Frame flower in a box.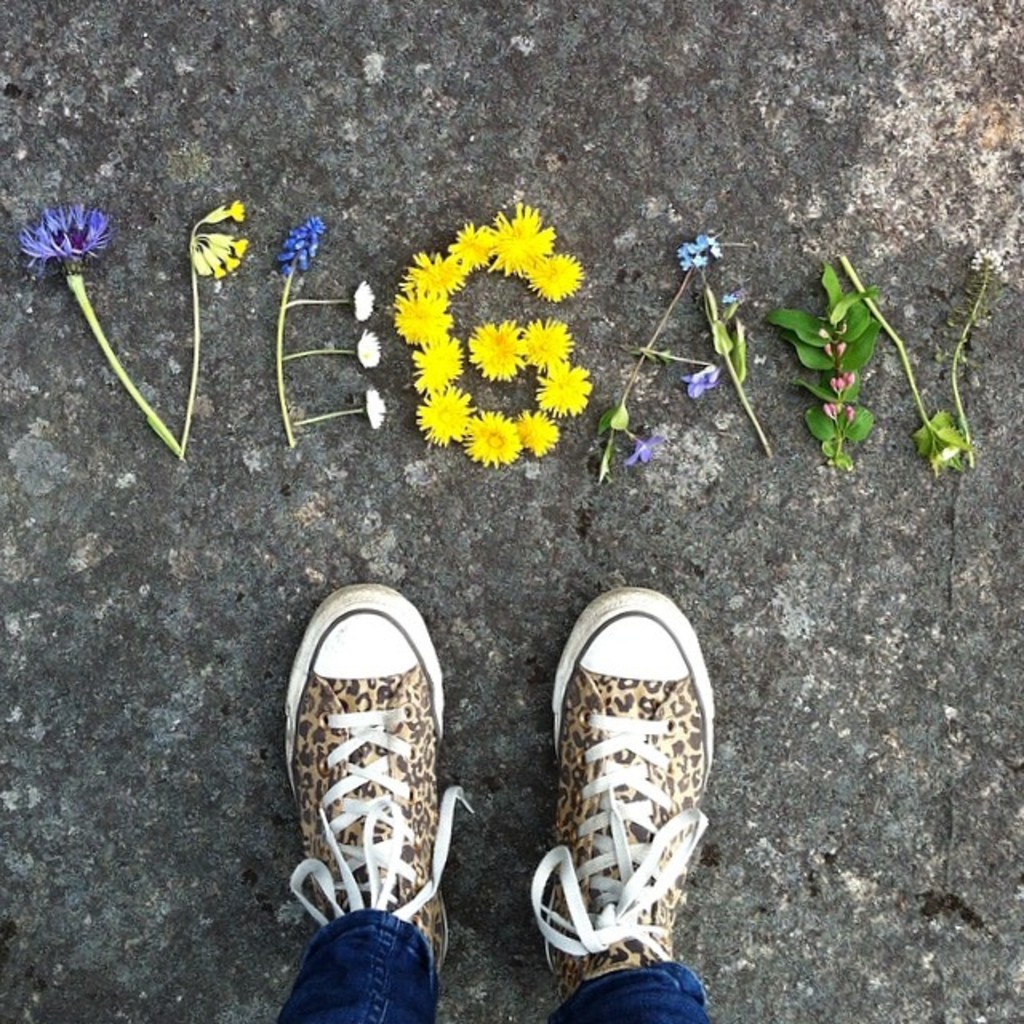
(387,290,442,350).
